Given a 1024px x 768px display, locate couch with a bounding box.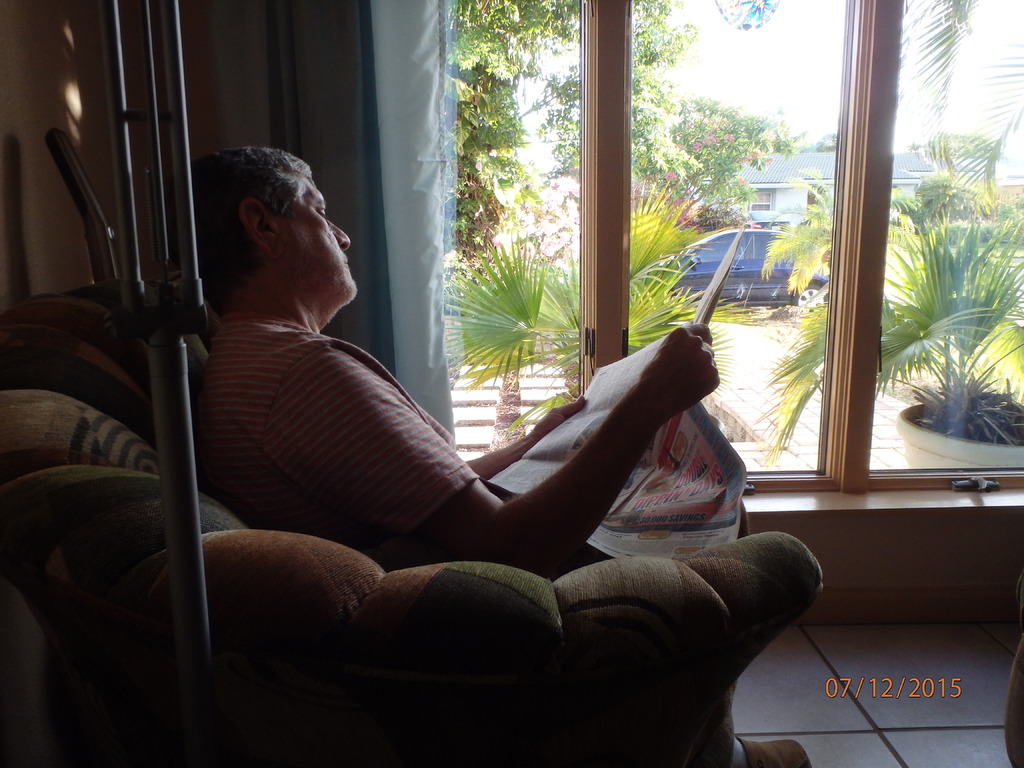
Located: locate(0, 291, 832, 767).
